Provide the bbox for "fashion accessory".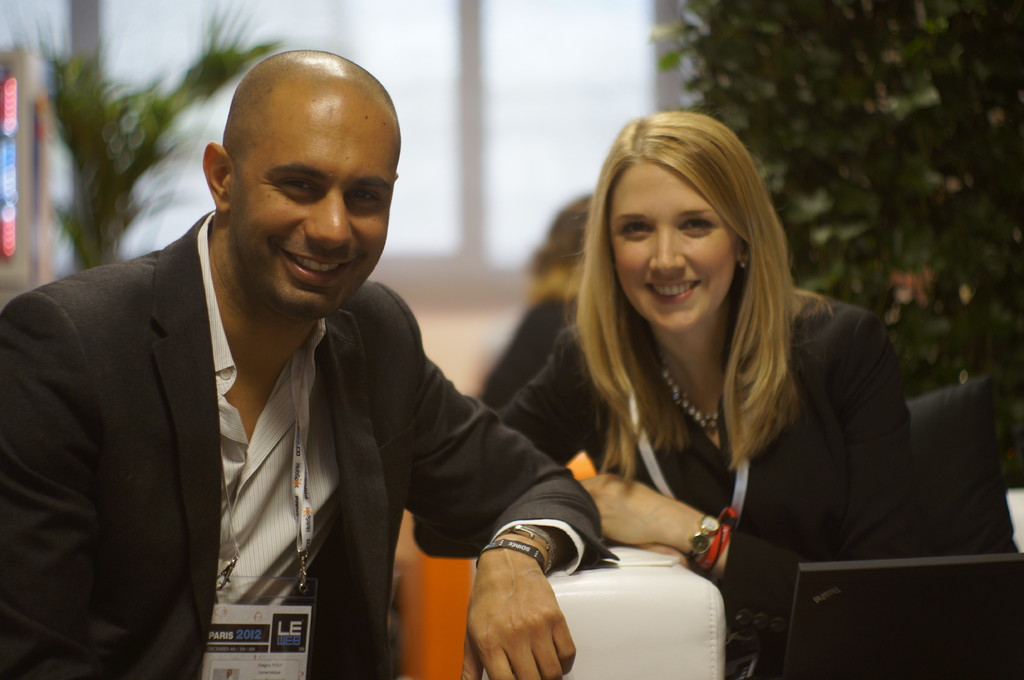
492, 521, 556, 576.
